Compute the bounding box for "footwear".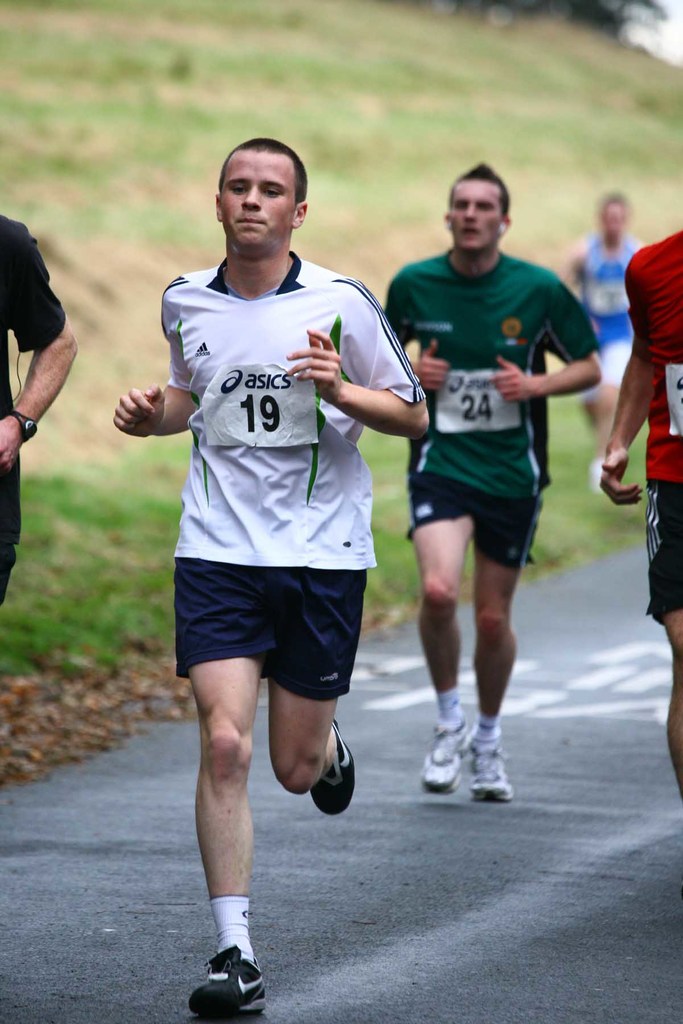
x1=313 y1=717 x2=356 y2=818.
